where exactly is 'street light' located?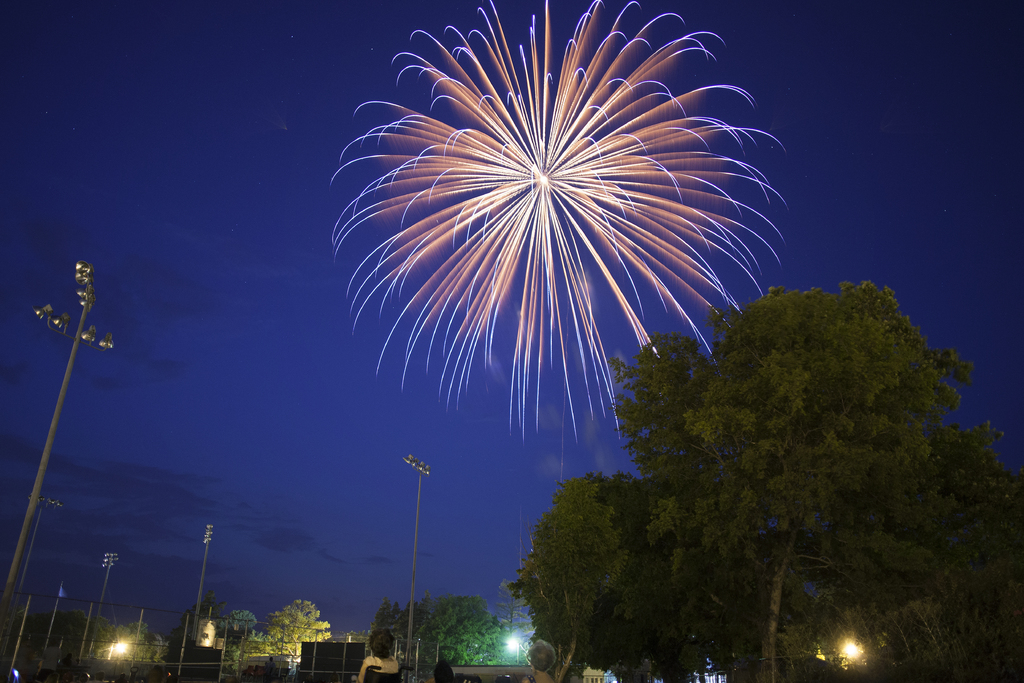
Its bounding box is <bbox>195, 522, 219, 649</bbox>.
